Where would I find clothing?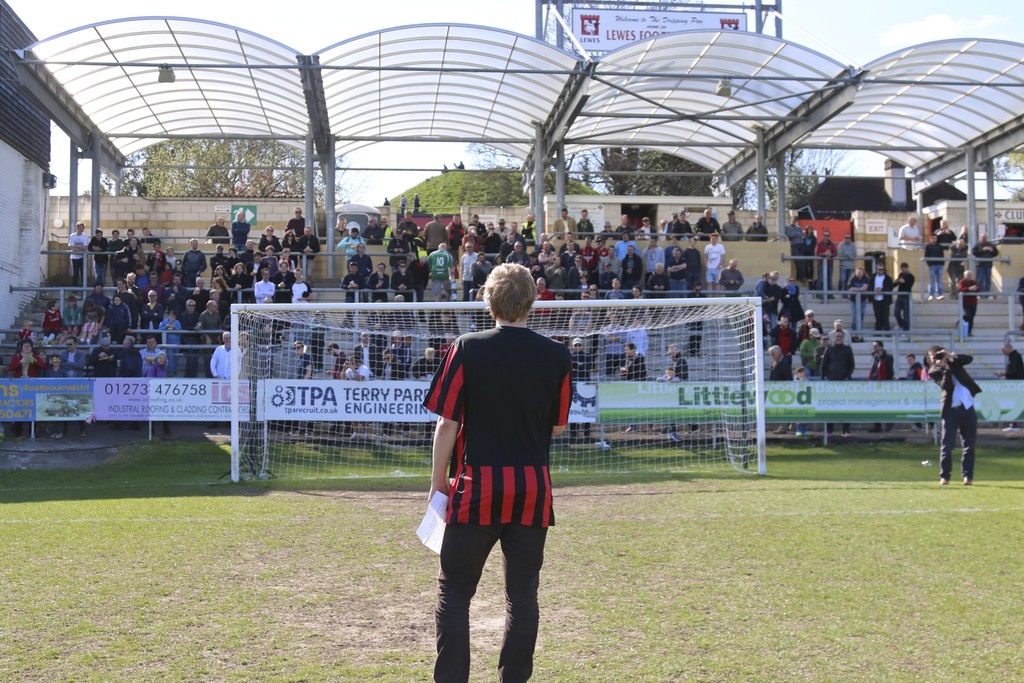
At 196/308/224/379.
